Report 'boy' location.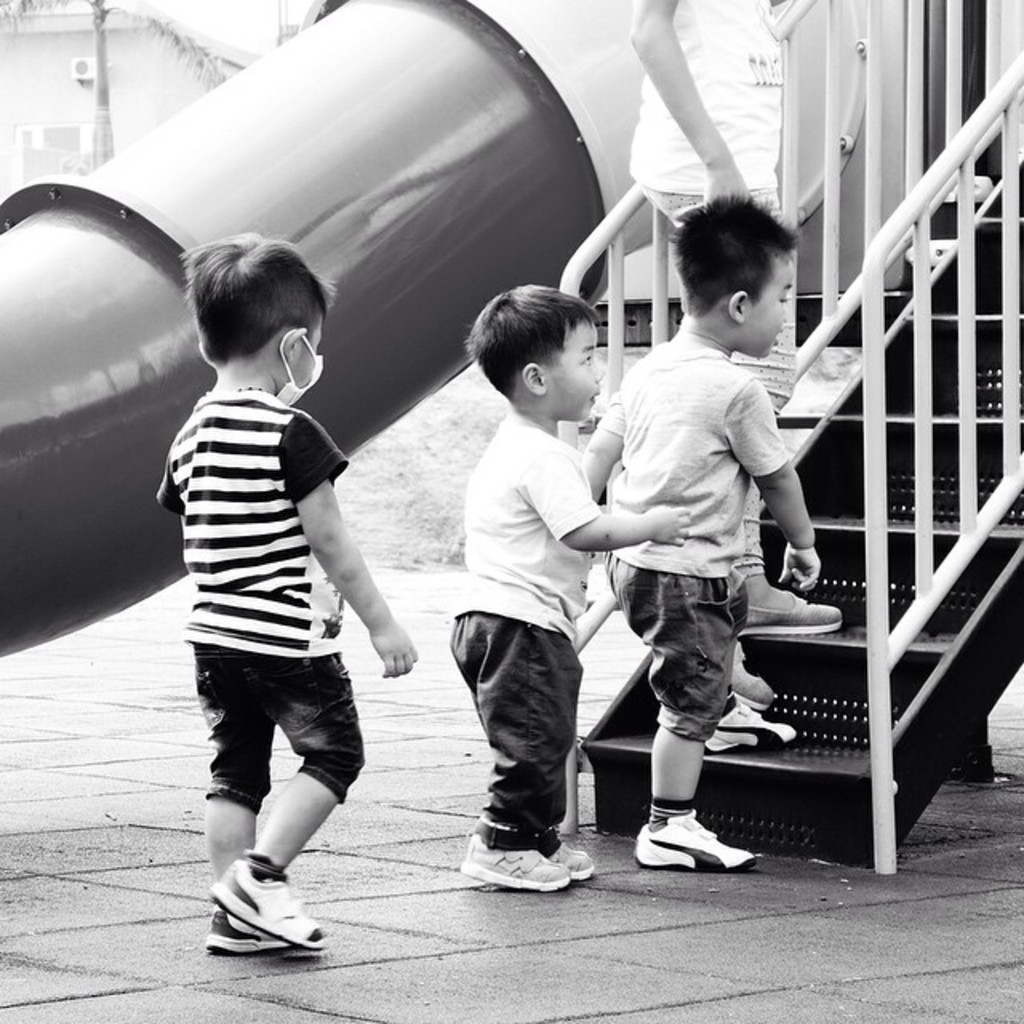
Report: locate(144, 235, 419, 966).
